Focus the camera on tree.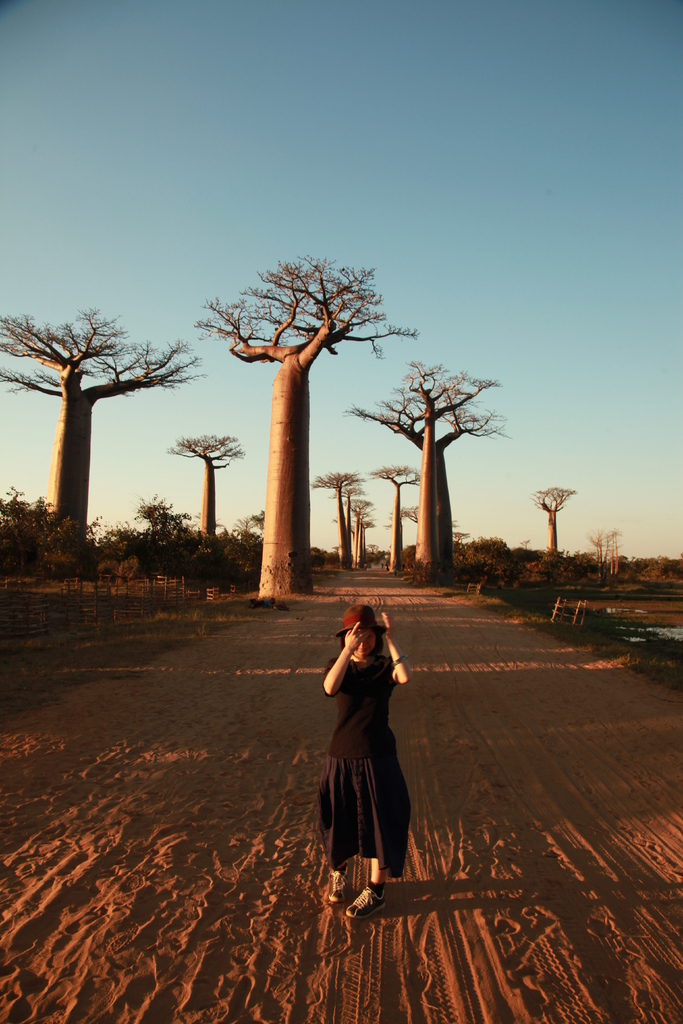
Focus region: (x1=0, y1=317, x2=202, y2=552).
